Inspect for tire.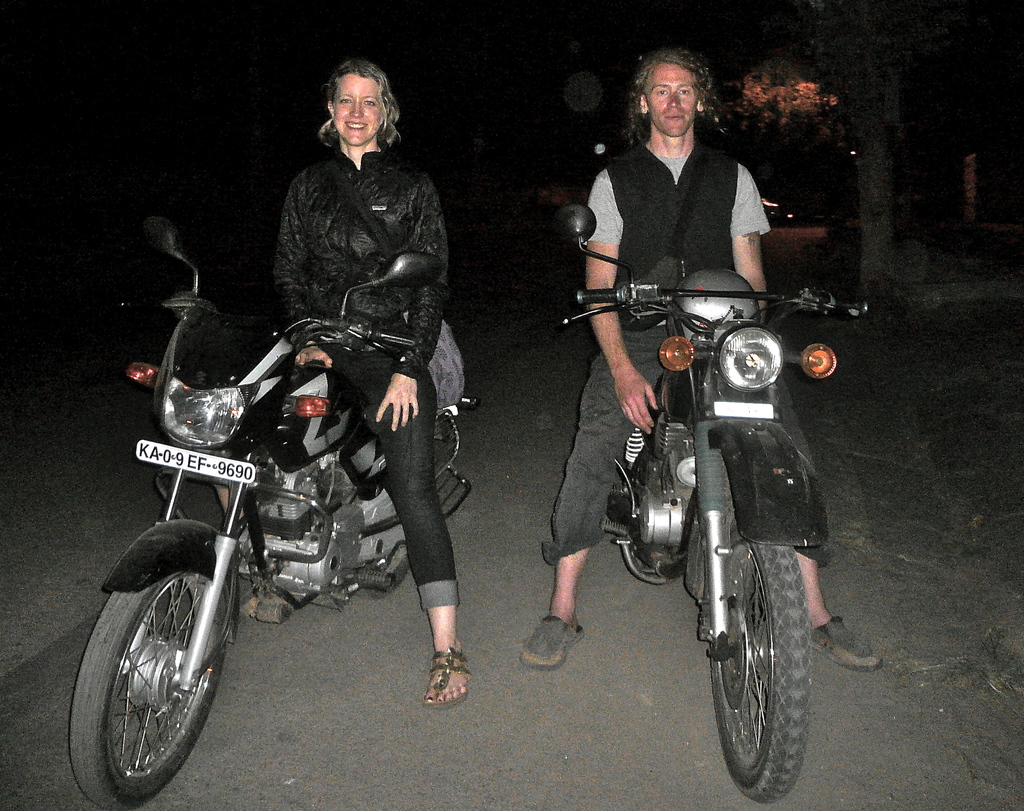
Inspection: left=716, top=550, right=825, bottom=795.
